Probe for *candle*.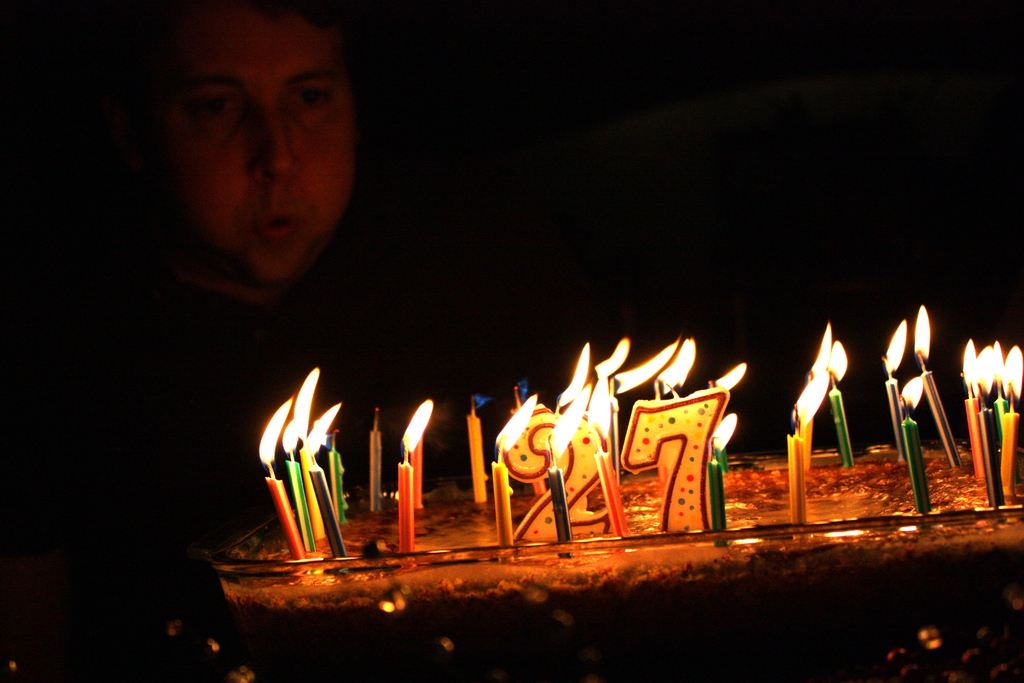
Probe result: bbox(827, 336, 857, 469).
